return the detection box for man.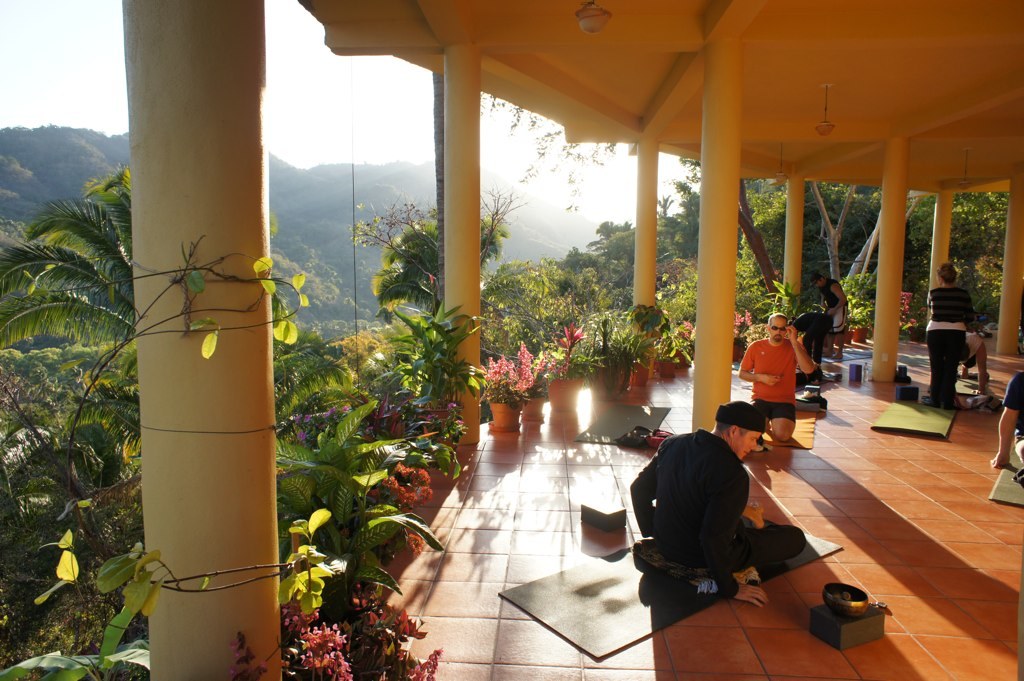
[735, 310, 818, 448].
